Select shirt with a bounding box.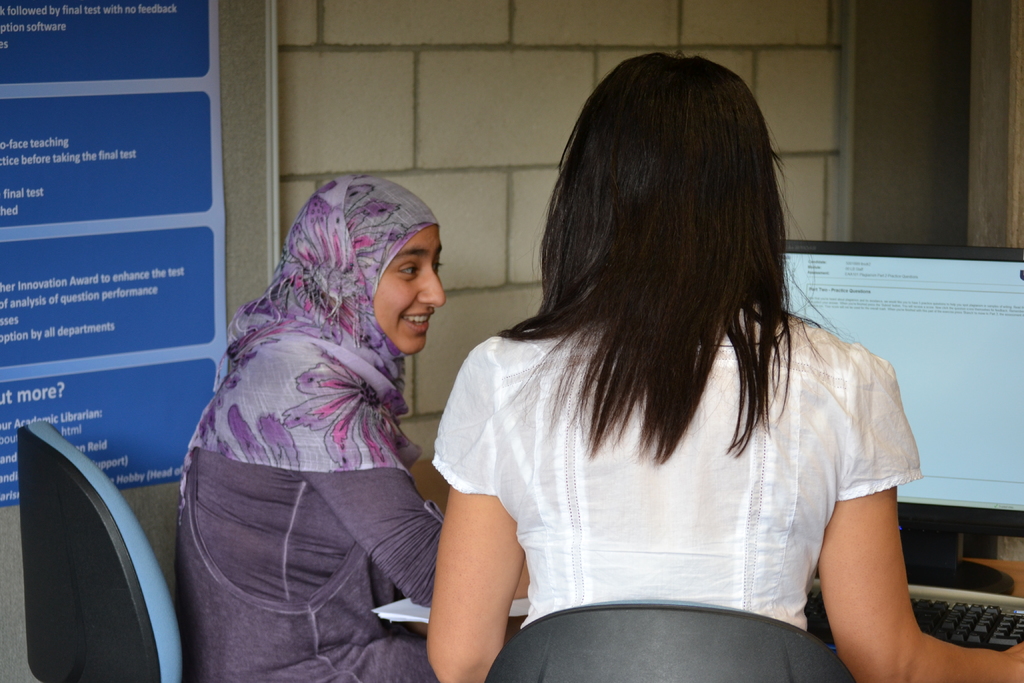
select_region(426, 267, 924, 638).
